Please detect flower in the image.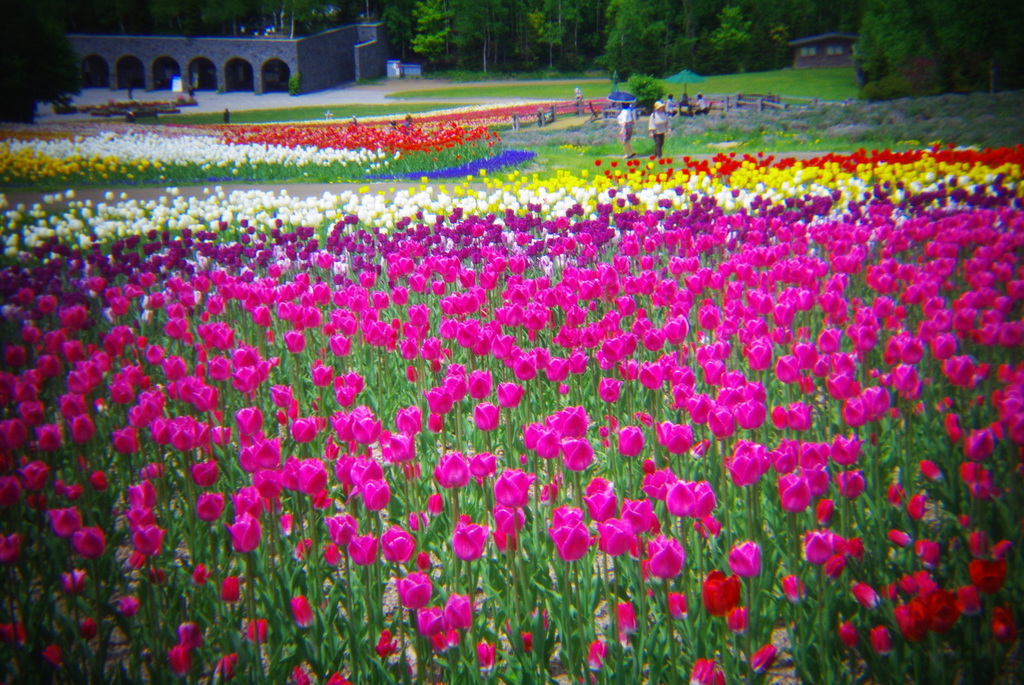
bbox=[243, 614, 269, 650].
